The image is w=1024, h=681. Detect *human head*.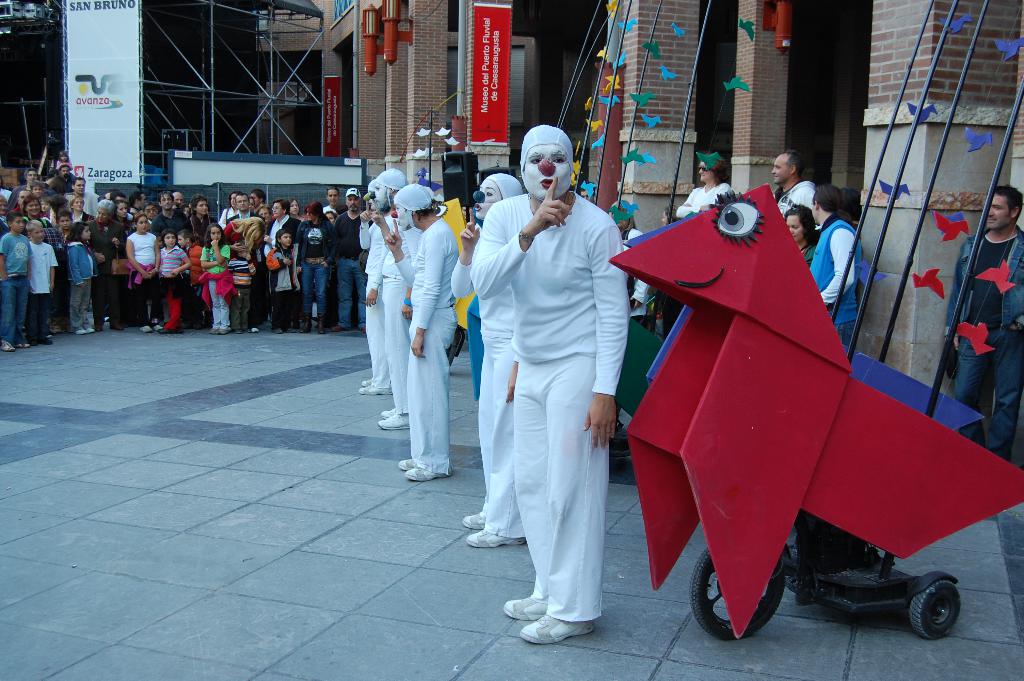
Detection: region(238, 192, 248, 211).
